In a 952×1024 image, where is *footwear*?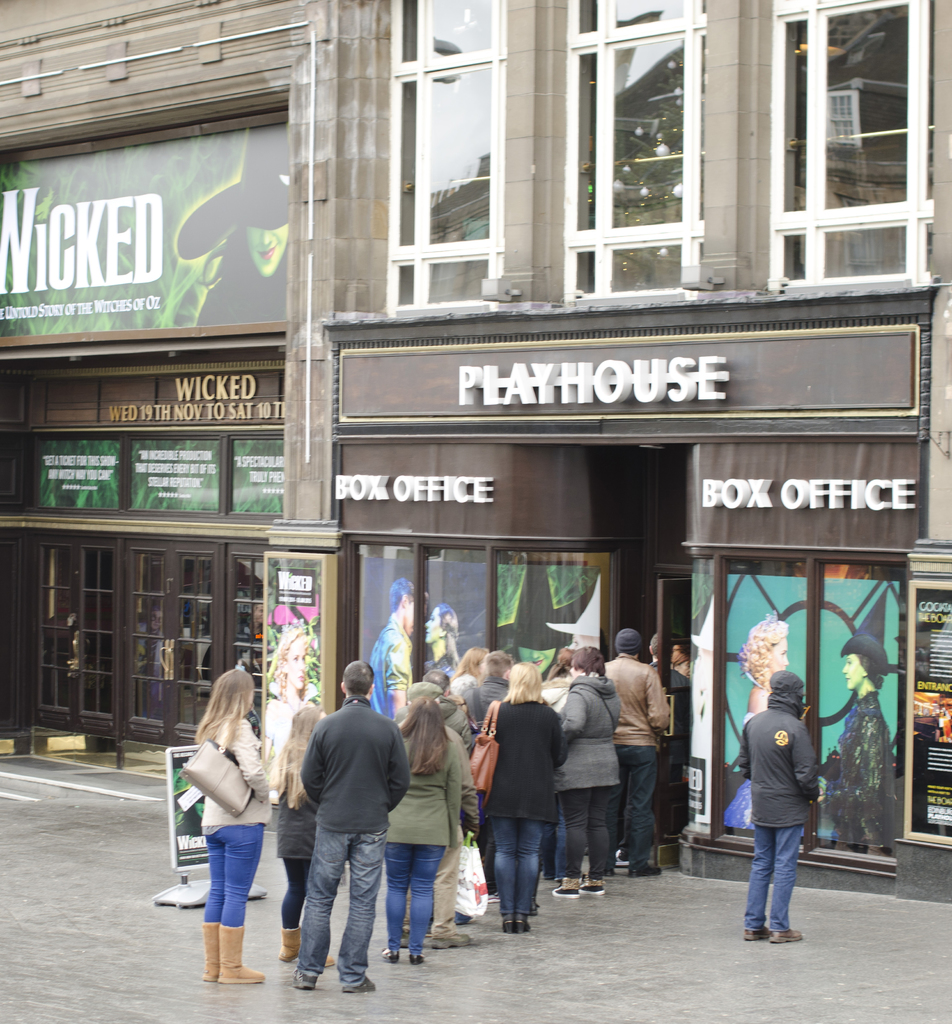
region(213, 922, 268, 982).
